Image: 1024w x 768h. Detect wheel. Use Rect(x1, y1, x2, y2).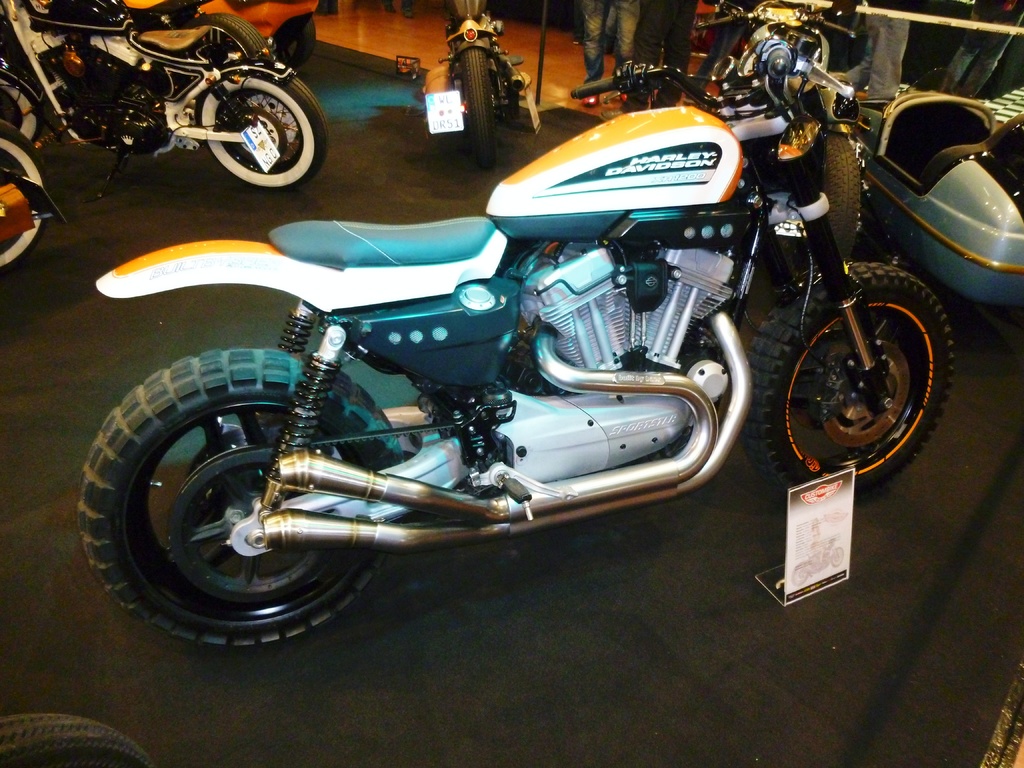
Rect(0, 73, 39, 140).
